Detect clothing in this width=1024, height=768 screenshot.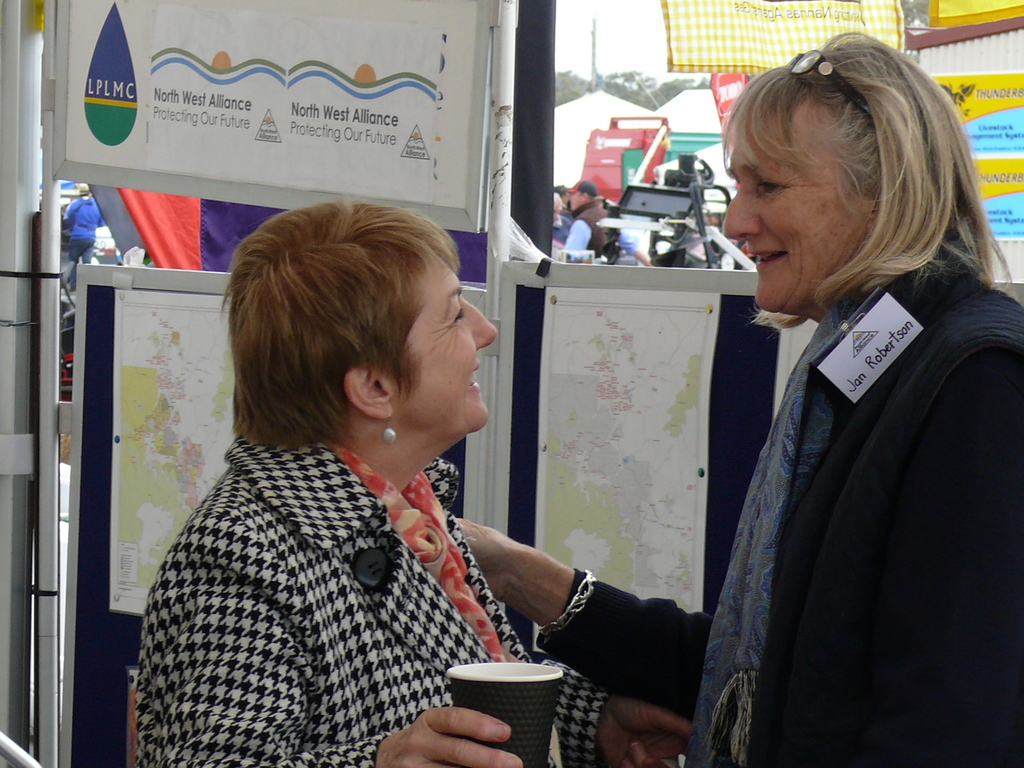
Detection: select_region(694, 260, 1023, 767).
